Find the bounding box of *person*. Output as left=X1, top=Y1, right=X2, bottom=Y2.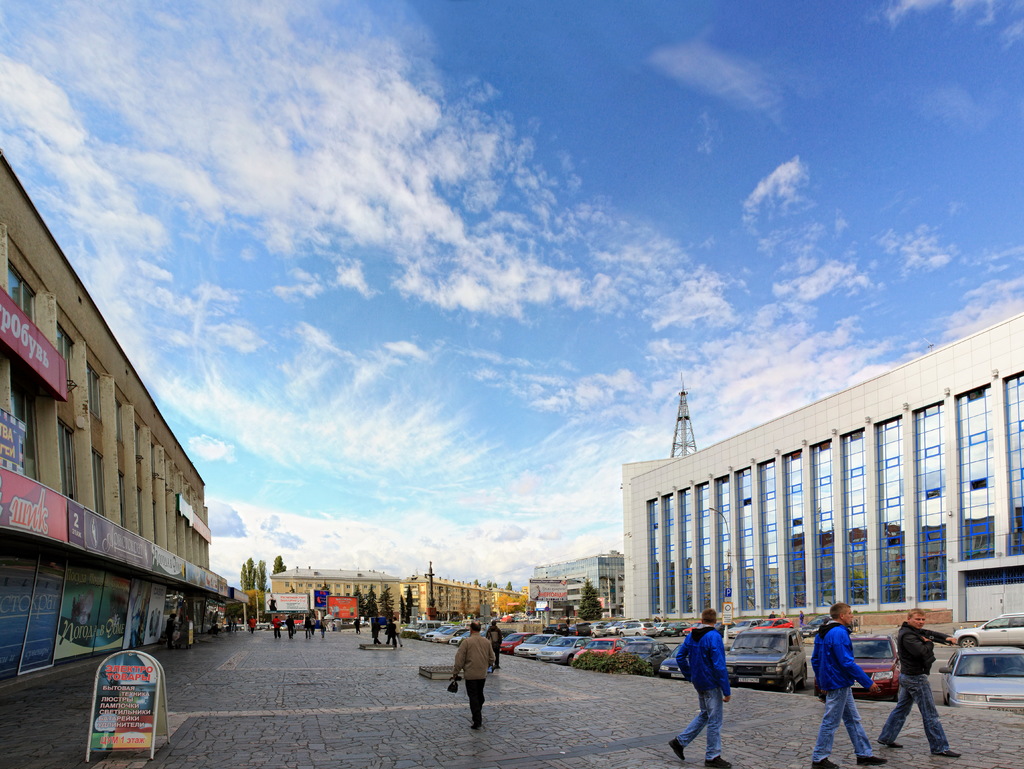
left=876, top=605, right=963, bottom=757.
